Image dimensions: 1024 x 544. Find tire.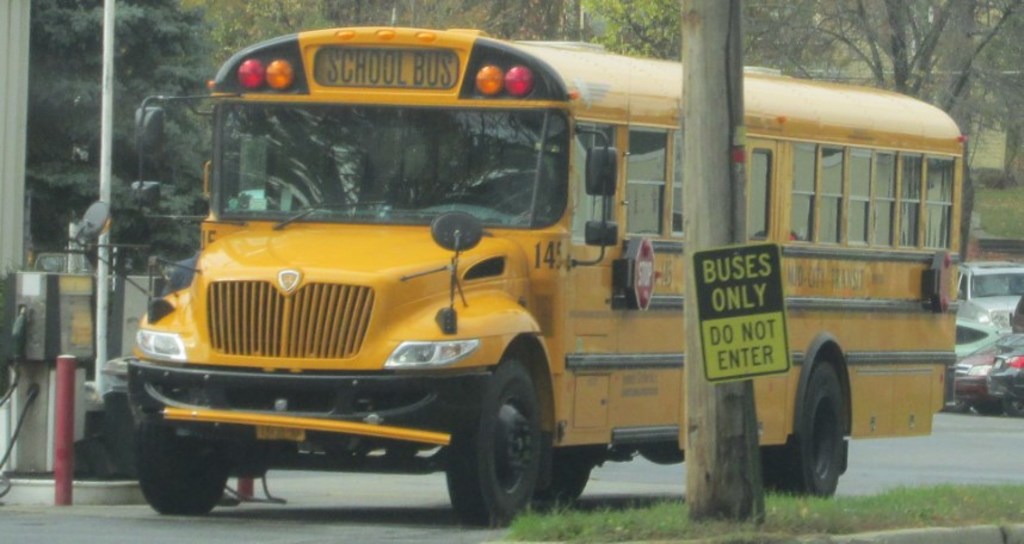
<box>537,455,596,502</box>.
